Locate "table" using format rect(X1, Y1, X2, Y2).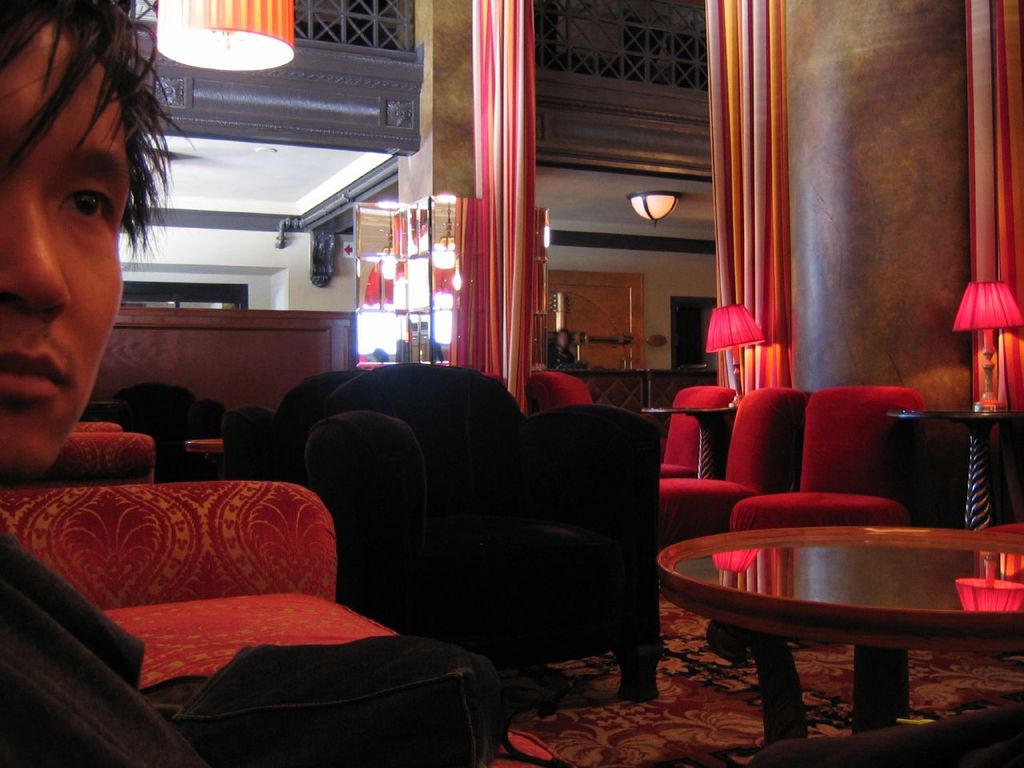
rect(887, 410, 1019, 522).
